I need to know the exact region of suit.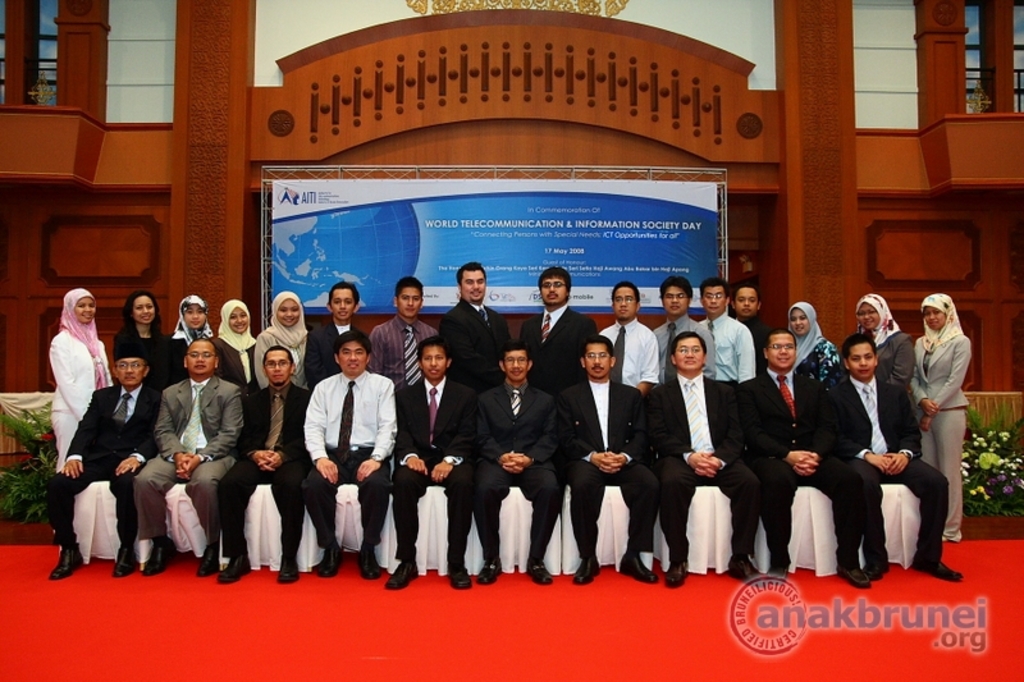
Region: 812/333/924/580.
